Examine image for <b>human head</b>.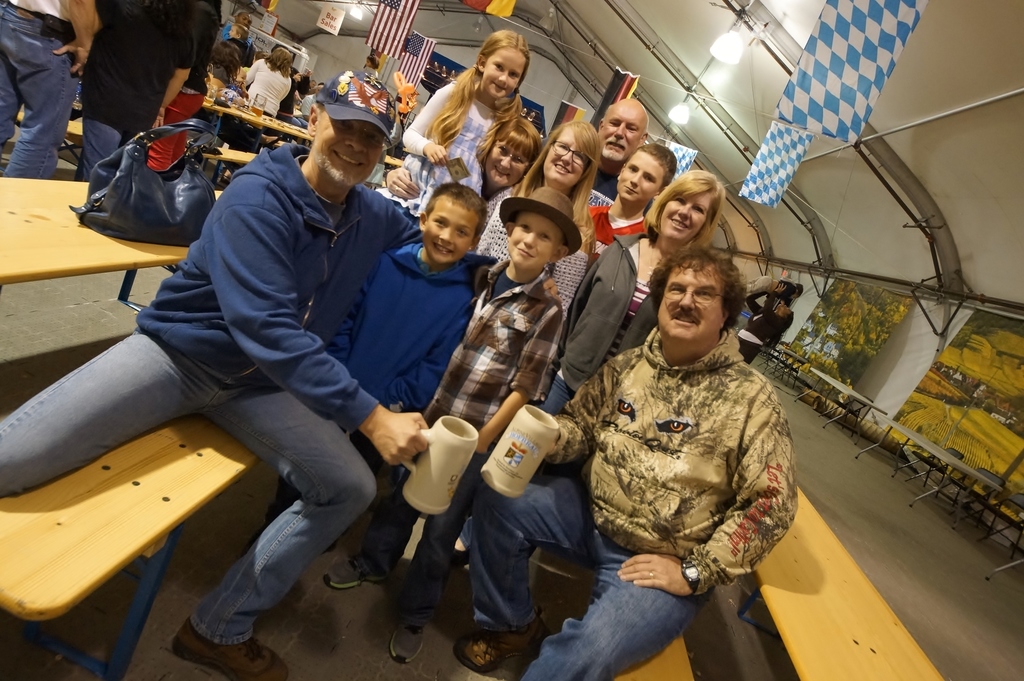
Examination result: 502/185/580/274.
